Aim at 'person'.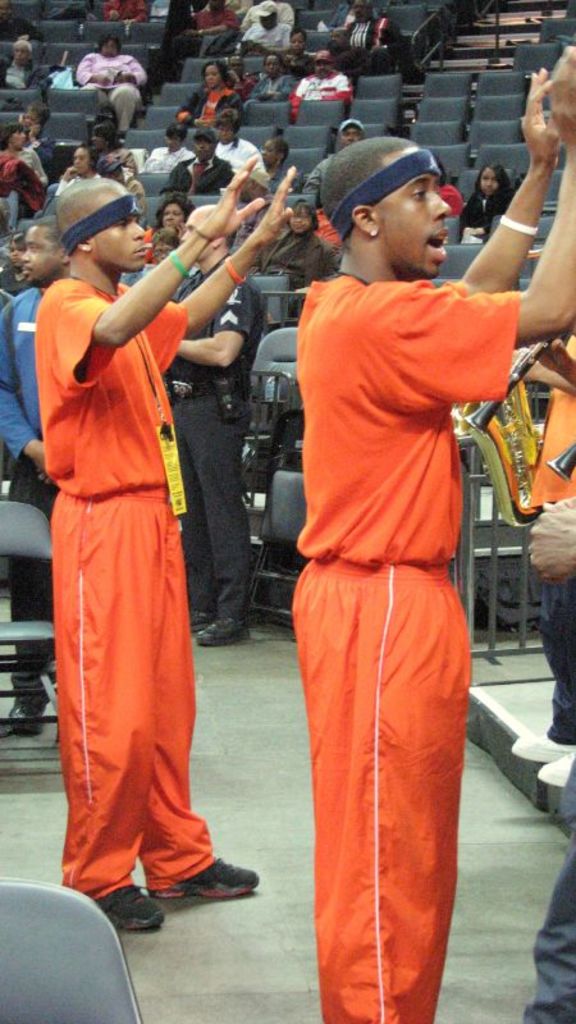
Aimed at (32,173,302,941).
